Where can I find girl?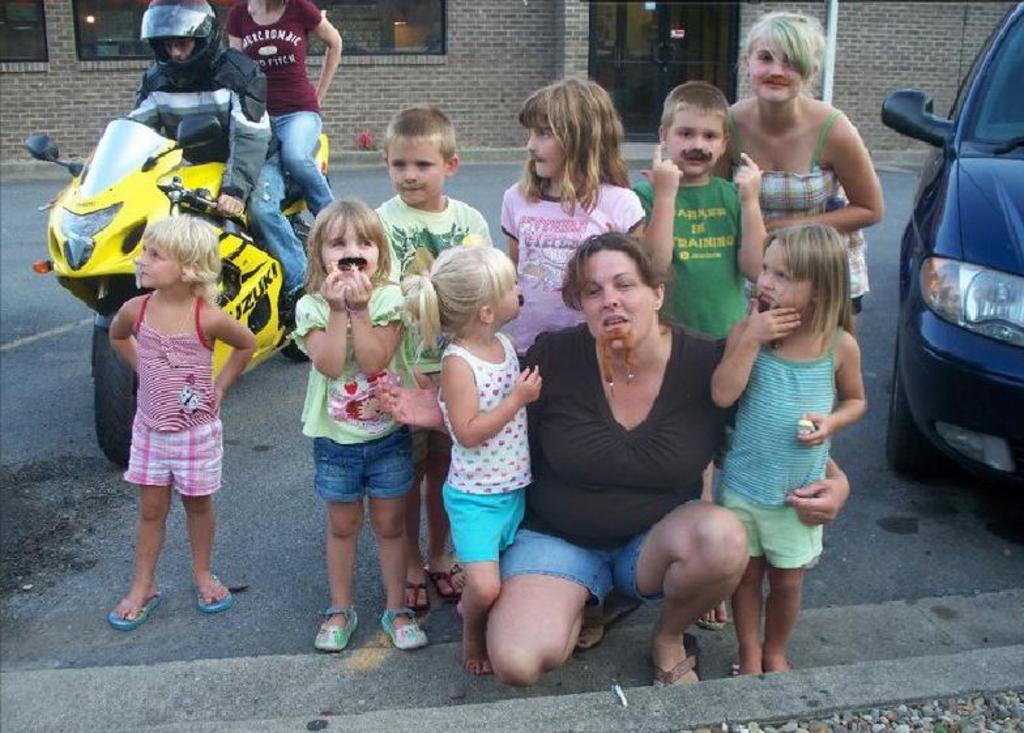
You can find it at (left=281, top=203, right=428, bottom=652).
